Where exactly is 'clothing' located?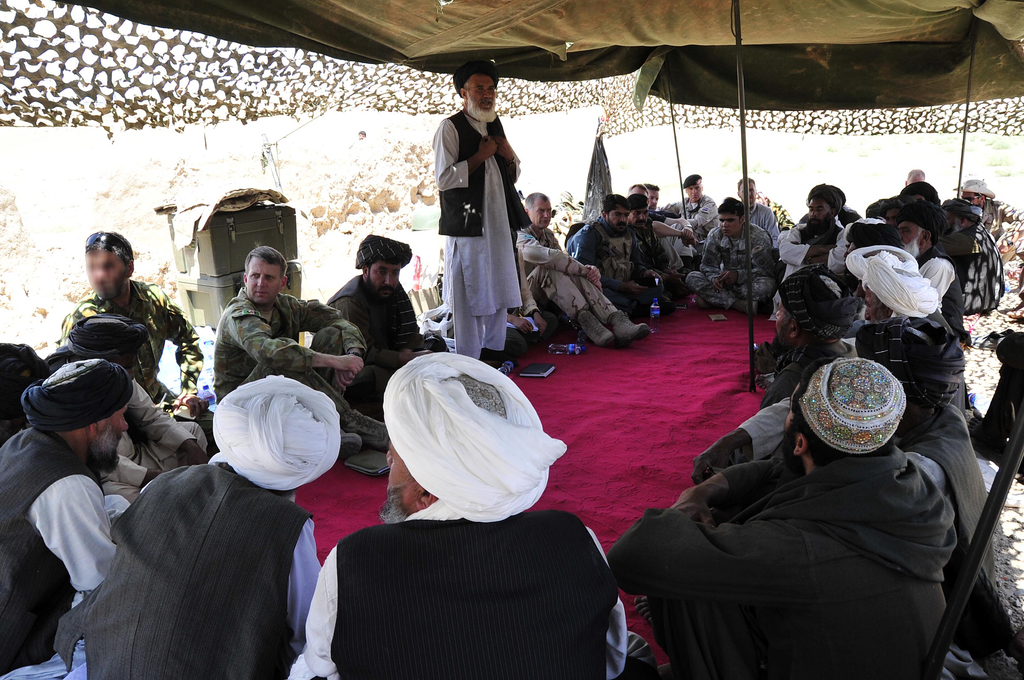
Its bounding box is locate(515, 220, 620, 316).
